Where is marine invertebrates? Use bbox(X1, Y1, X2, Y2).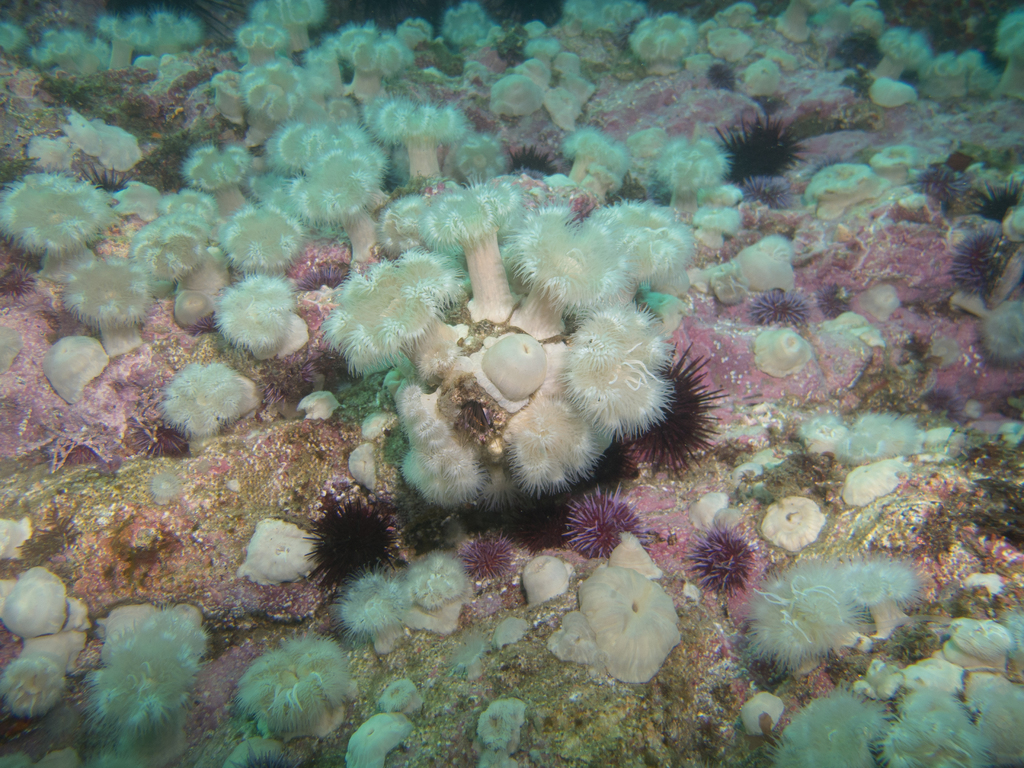
bbox(403, 0, 440, 62).
